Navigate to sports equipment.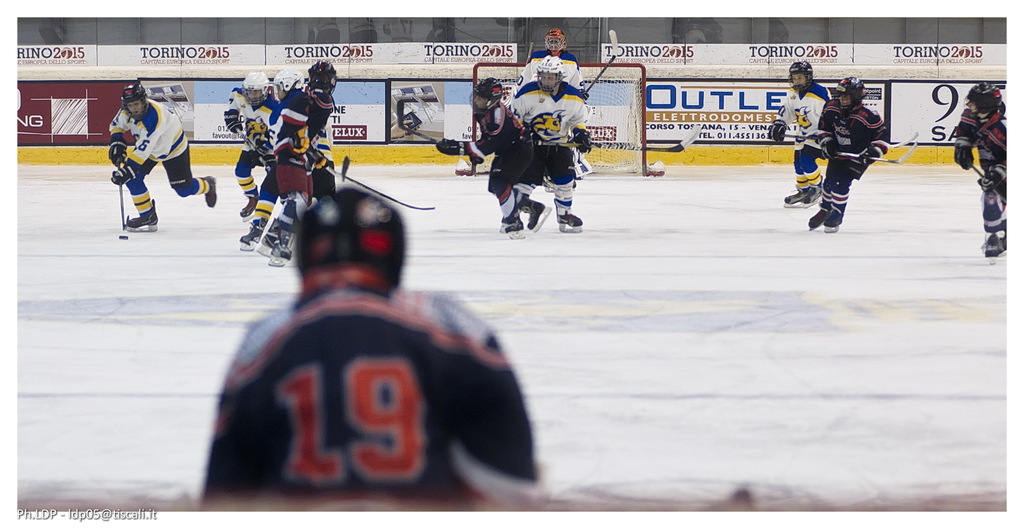
Navigation target: (295, 190, 402, 275).
